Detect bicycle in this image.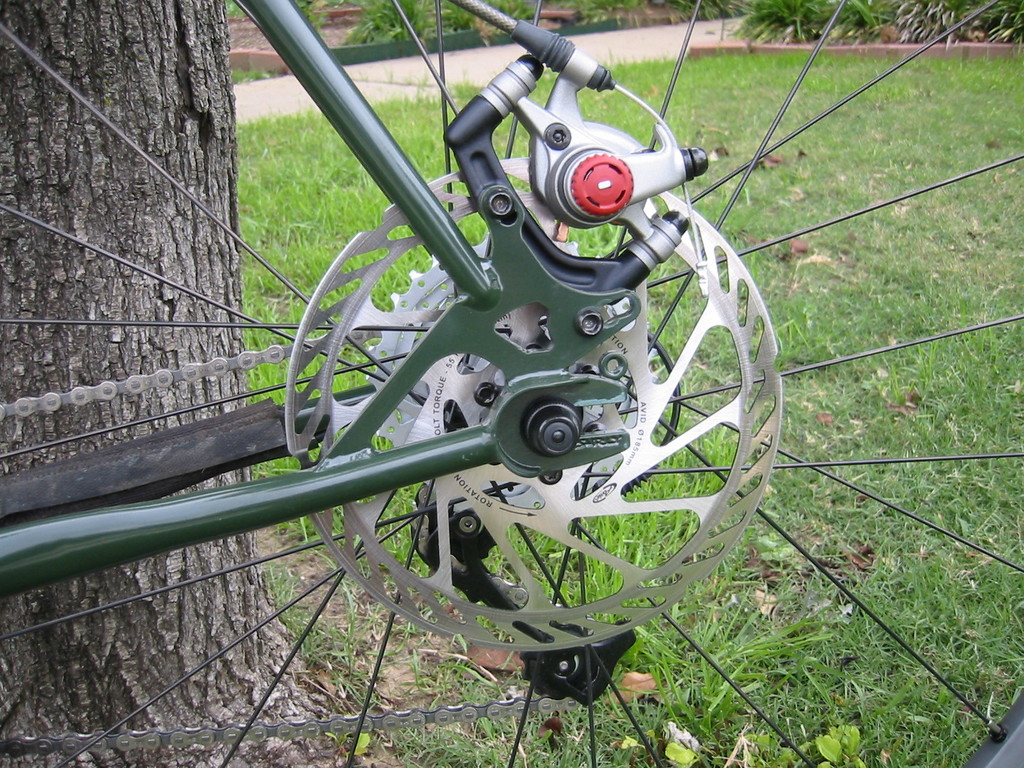
Detection: box=[0, 0, 1023, 767].
